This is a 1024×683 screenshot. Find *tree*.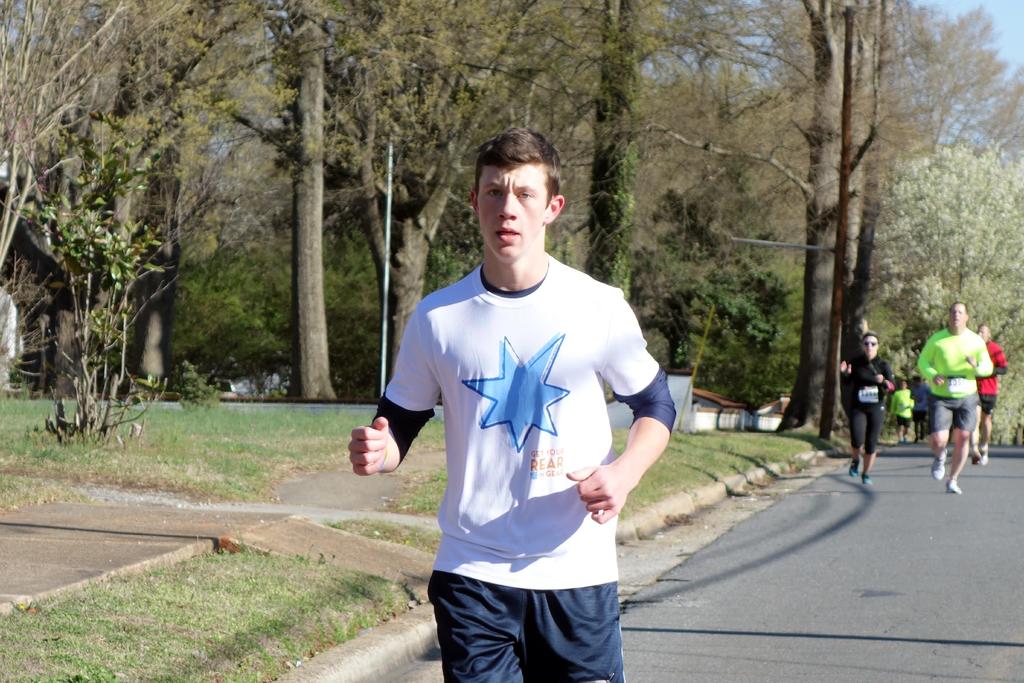
Bounding box: {"left": 566, "top": 2, "right": 703, "bottom": 331}.
